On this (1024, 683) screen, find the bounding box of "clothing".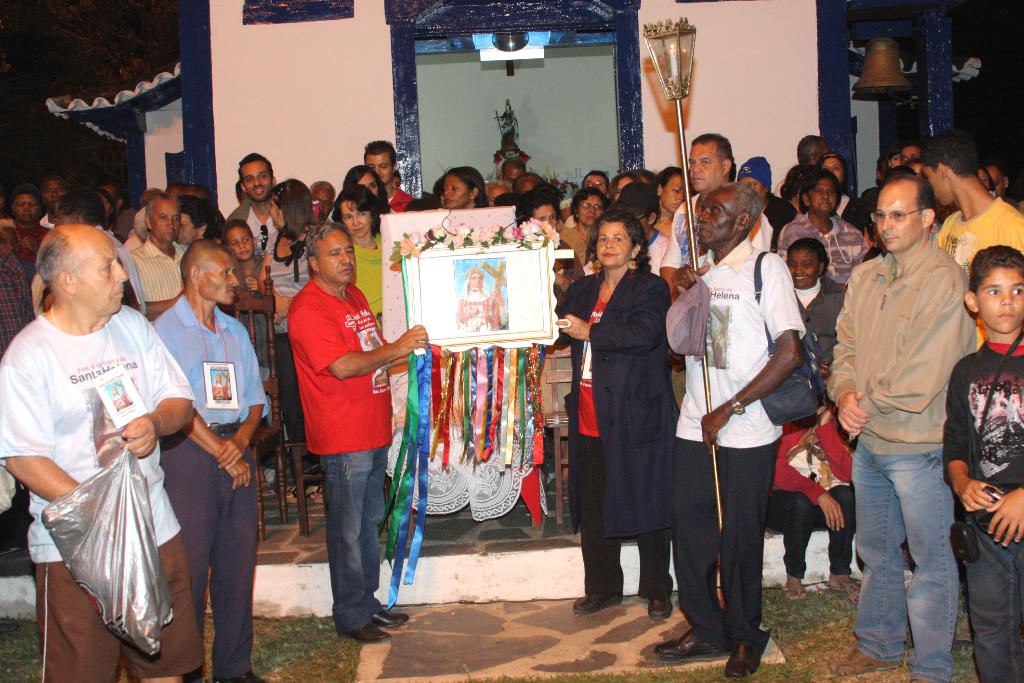
Bounding box: Rect(226, 193, 284, 290).
